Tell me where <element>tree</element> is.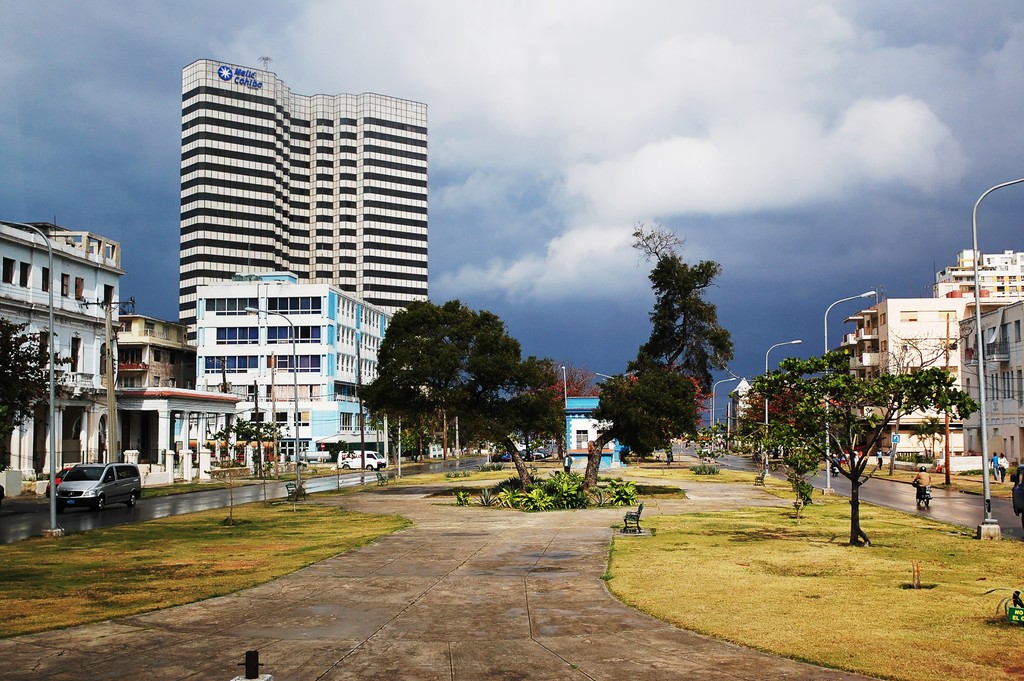
<element>tree</element> is at [x1=0, y1=314, x2=72, y2=480].
